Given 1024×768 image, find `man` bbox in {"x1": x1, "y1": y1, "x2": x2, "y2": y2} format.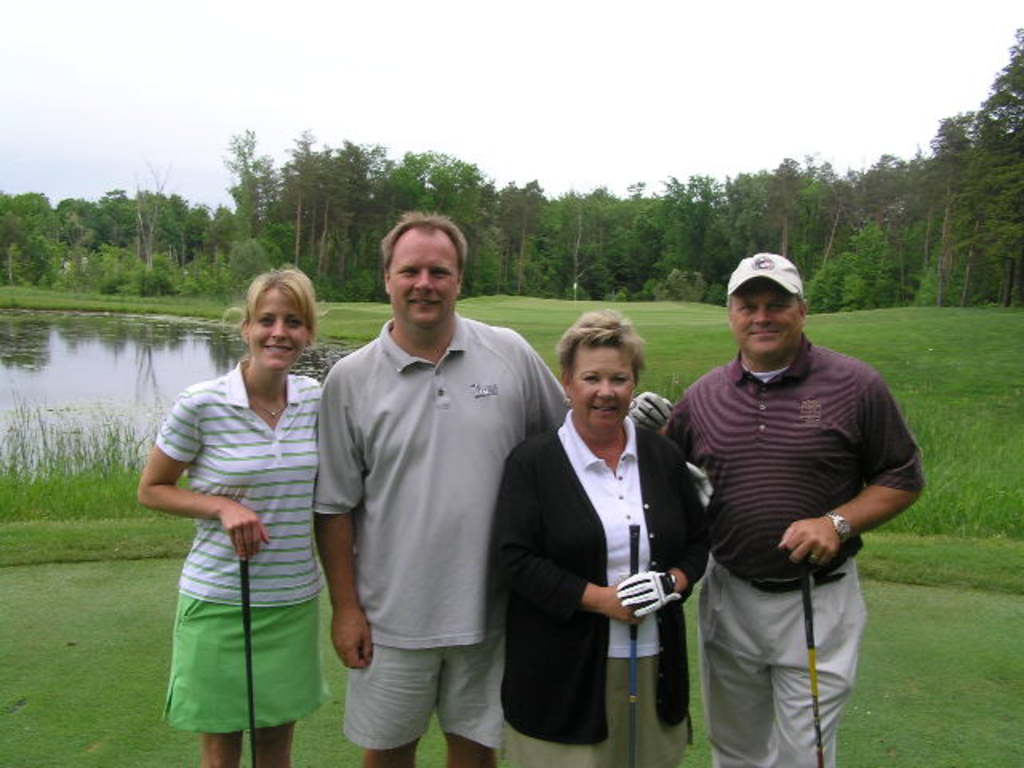
{"x1": 658, "y1": 235, "x2": 912, "y2": 767}.
